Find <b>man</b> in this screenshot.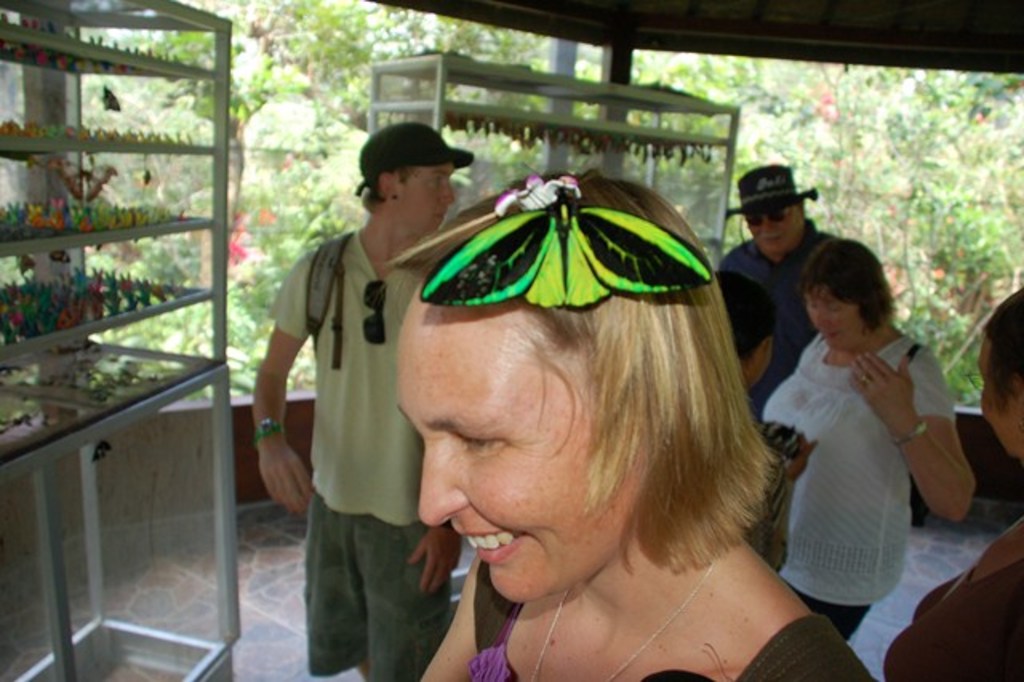
The bounding box for <b>man</b> is 248:120:461:632.
